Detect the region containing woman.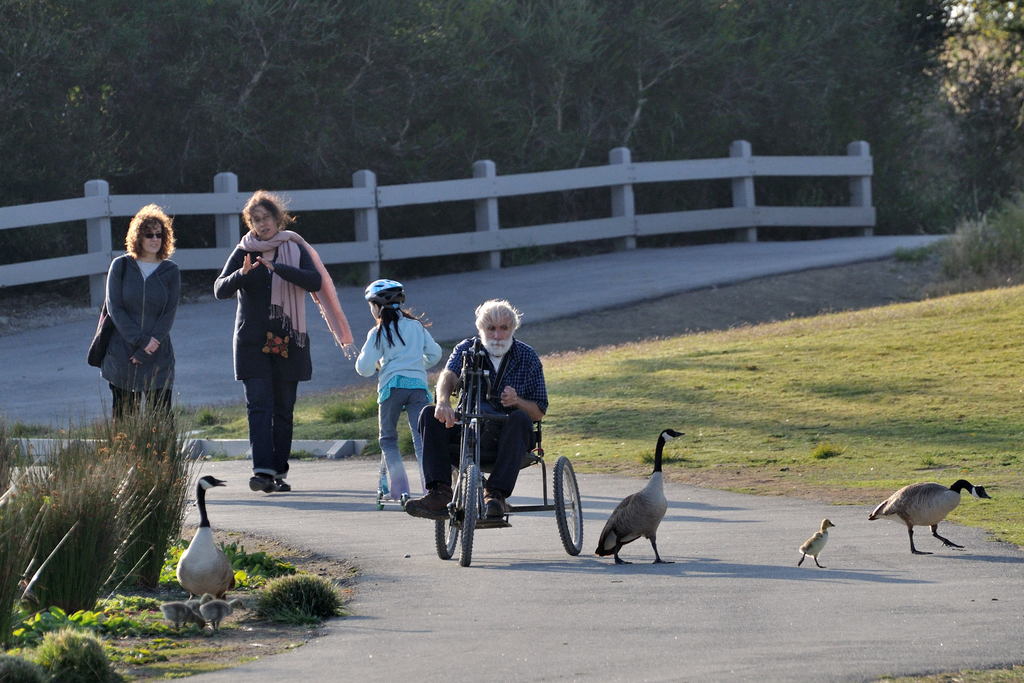
<box>88,201,186,469</box>.
